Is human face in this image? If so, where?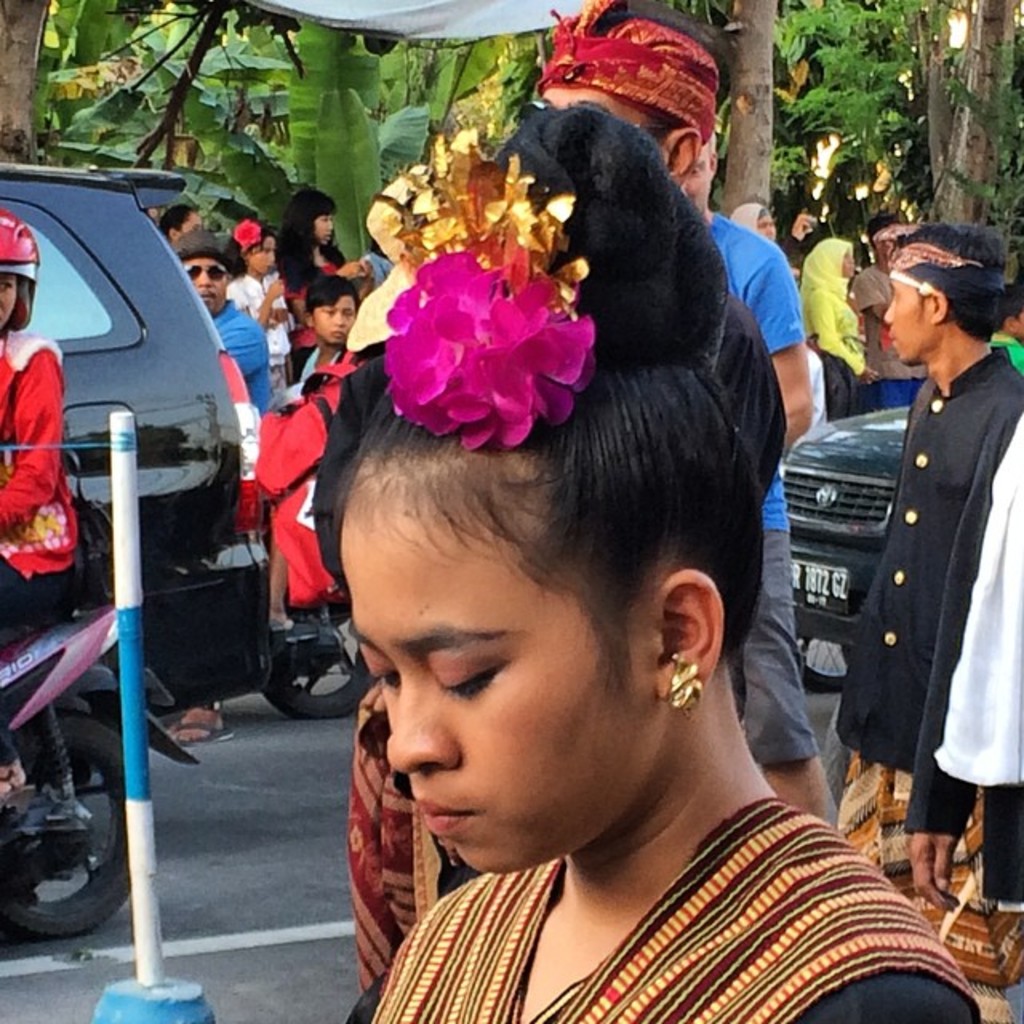
Yes, at region(184, 211, 200, 235).
